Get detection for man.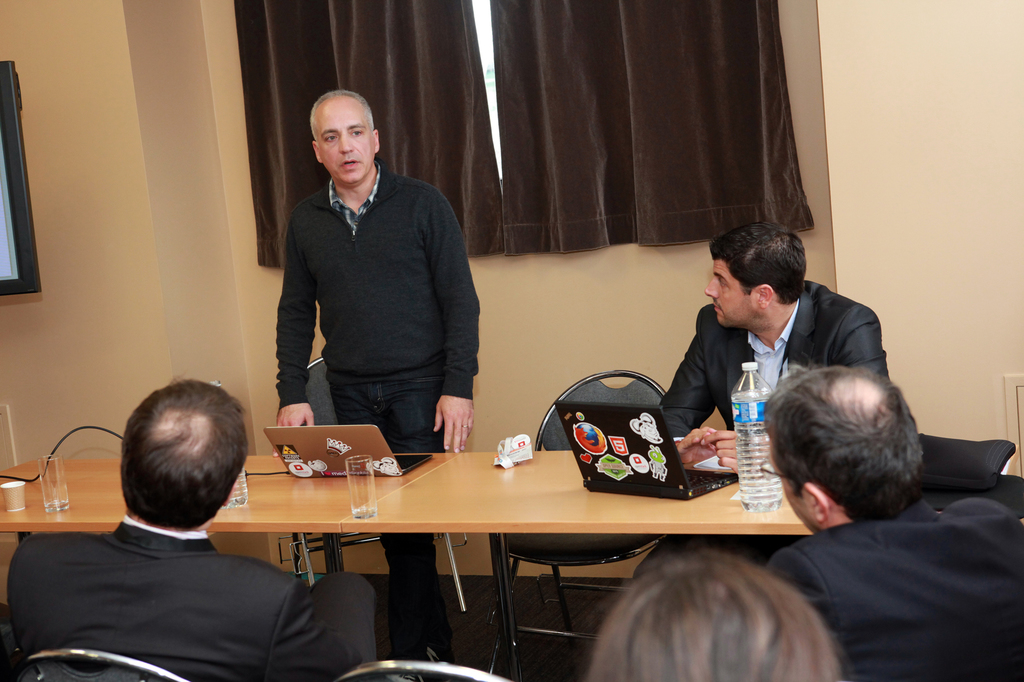
Detection: left=659, top=224, right=889, bottom=473.
